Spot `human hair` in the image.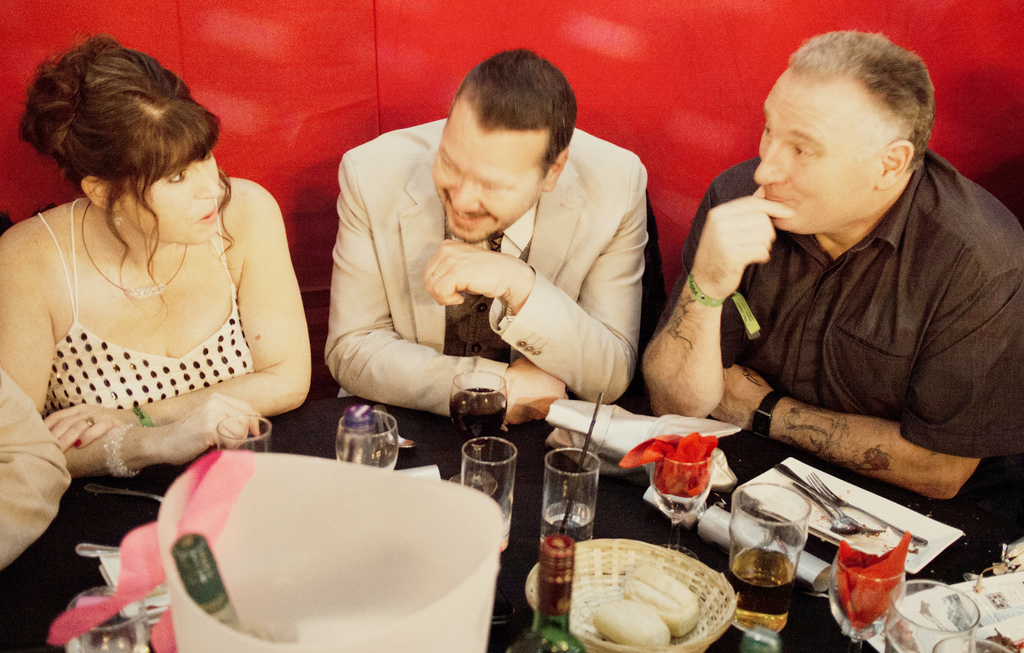
`human hair` found at (x1=26, y1=35, x2=212, y2=245).
